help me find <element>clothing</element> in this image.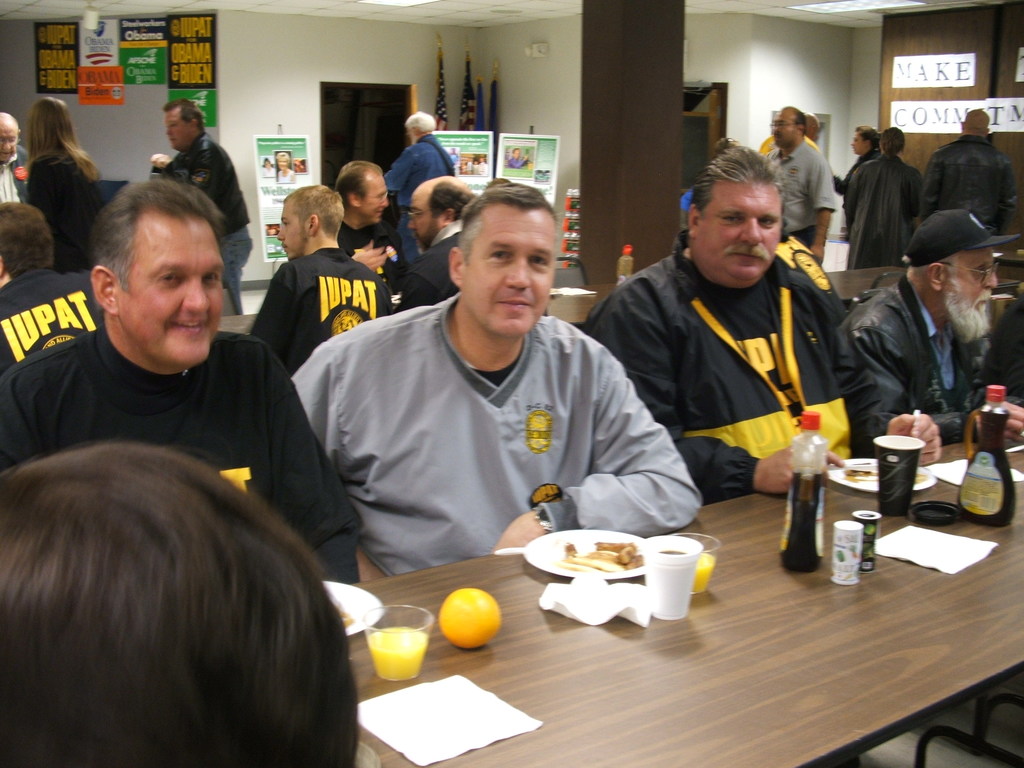
Found it: x1=343 y1=211 x2=396 y2=300.
